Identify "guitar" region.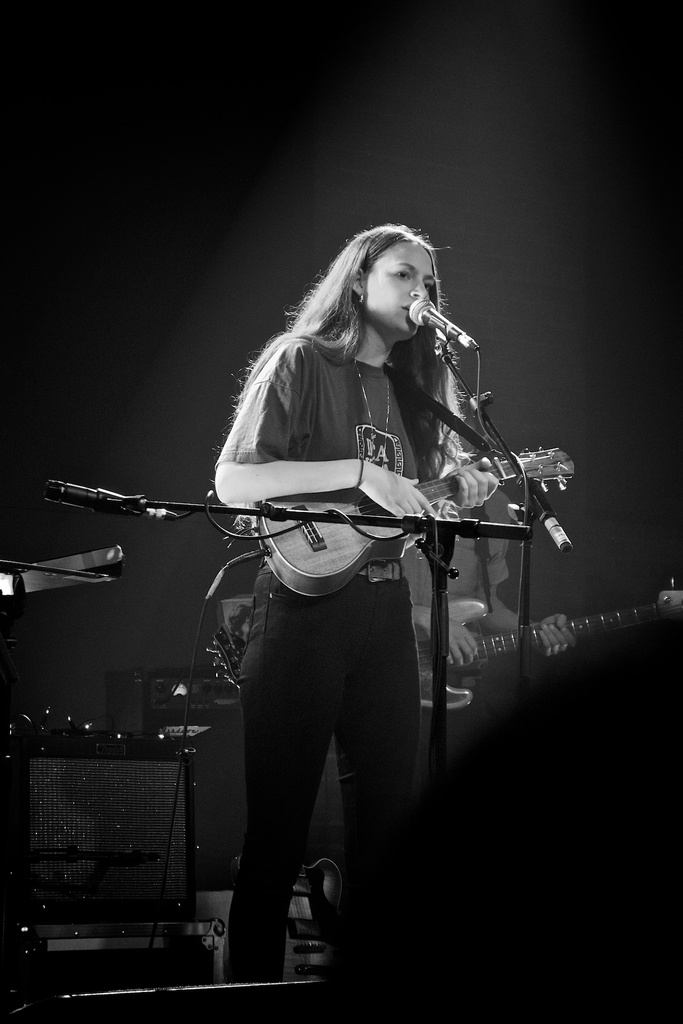
Region: {"x1": 400, "y1": 580, "x2": 682, "y2": 723}.
